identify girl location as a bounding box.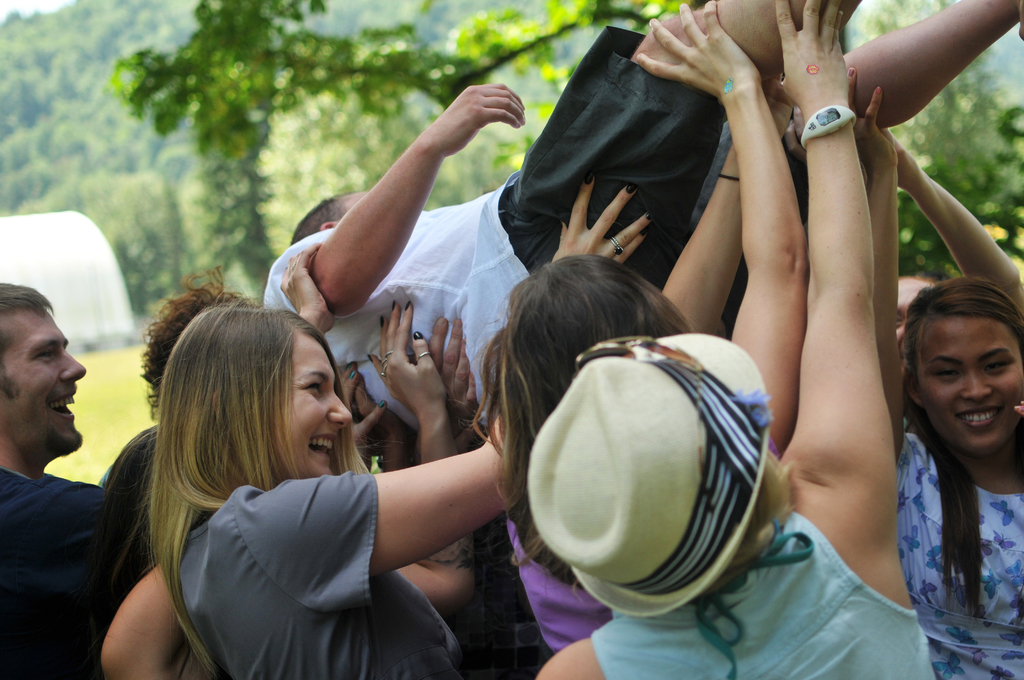
bbox=(464, 76, 794, 654).
